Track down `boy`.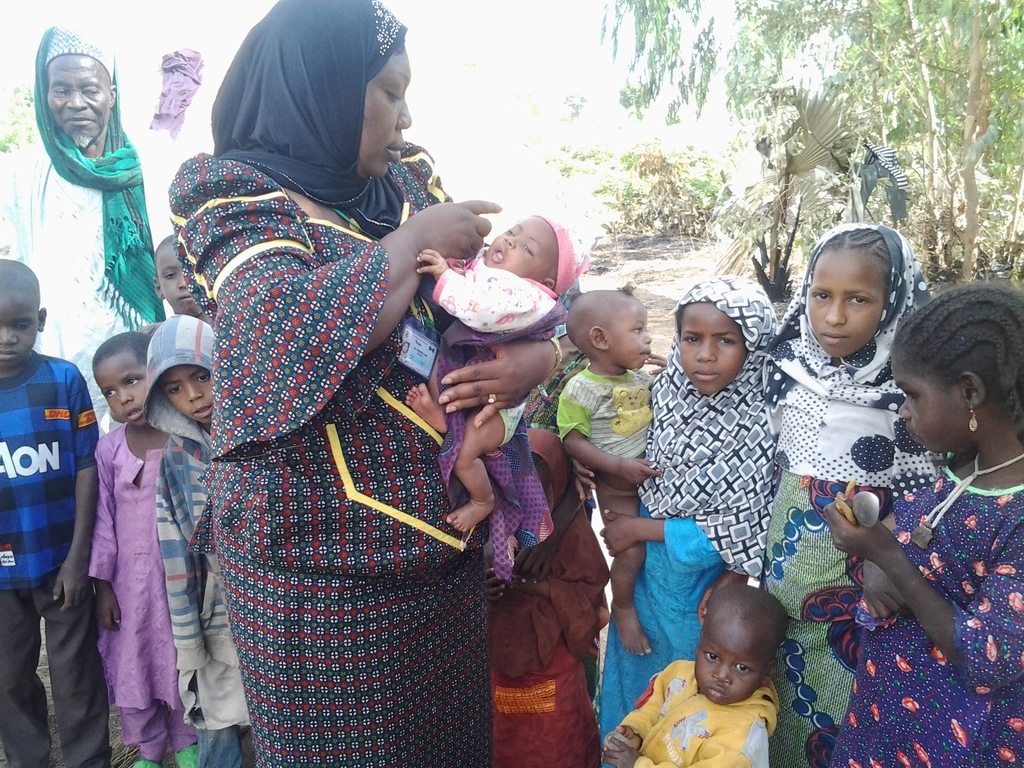
Tracked to bbox(0, 261, 102, 767).
